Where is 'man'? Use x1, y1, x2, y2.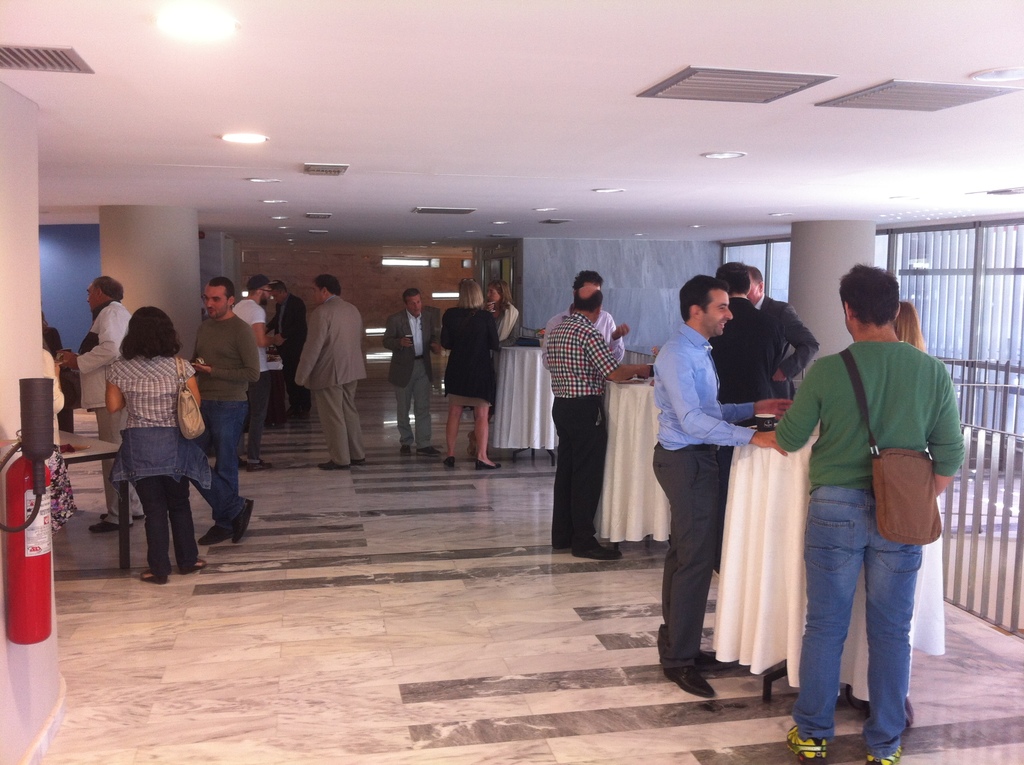
197, 275, 272, 546.
